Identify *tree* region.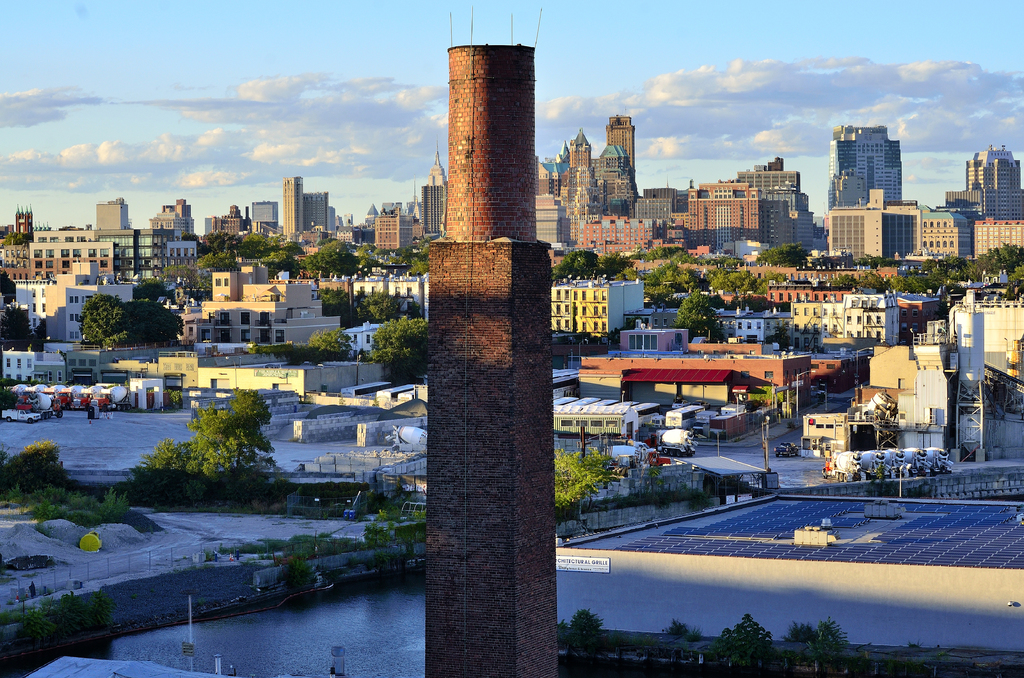
Region: region(762, 318, 796, 355).
